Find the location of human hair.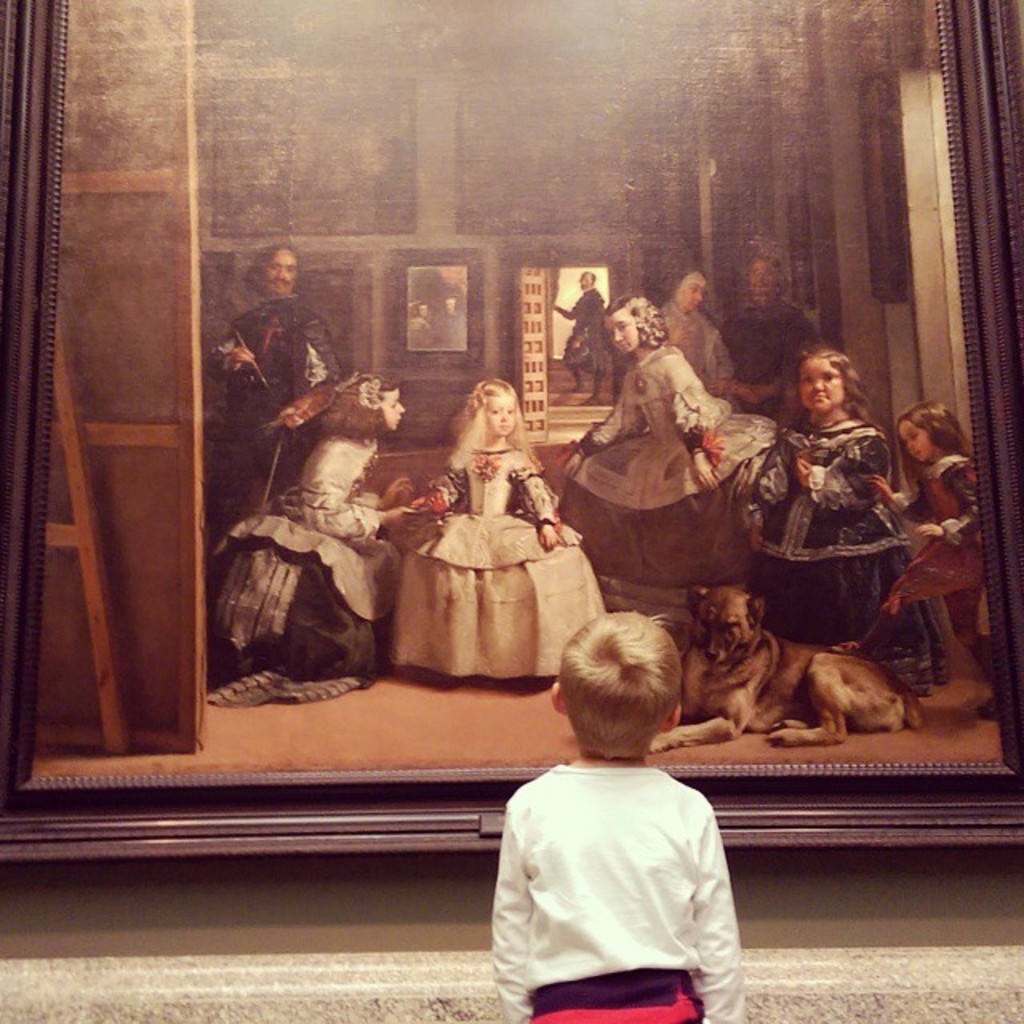
Location: [left=240, top=246, right=282, bottom=294].
